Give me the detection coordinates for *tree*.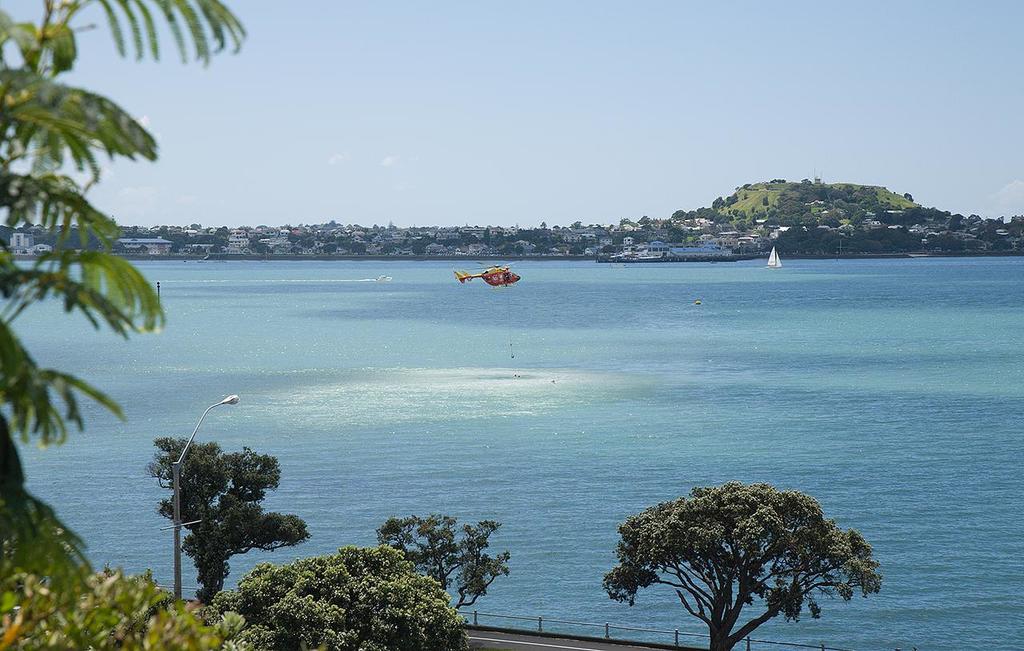
[145, 432, 311, 596].
